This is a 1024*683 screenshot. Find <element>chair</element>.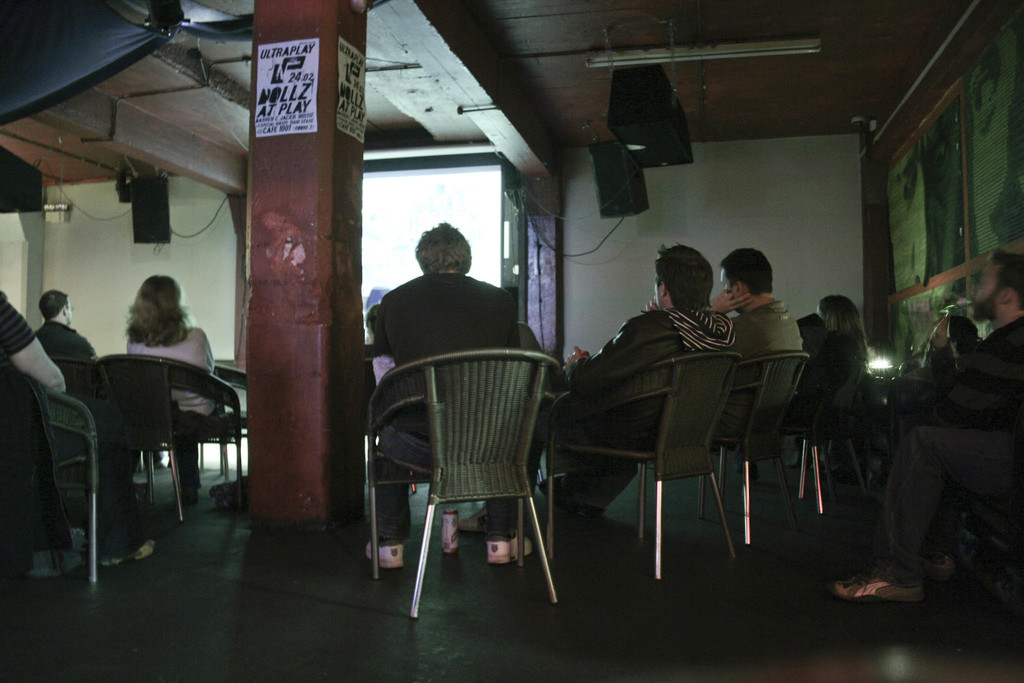
Bounding box: BBox(0, 356, 103, 582).
